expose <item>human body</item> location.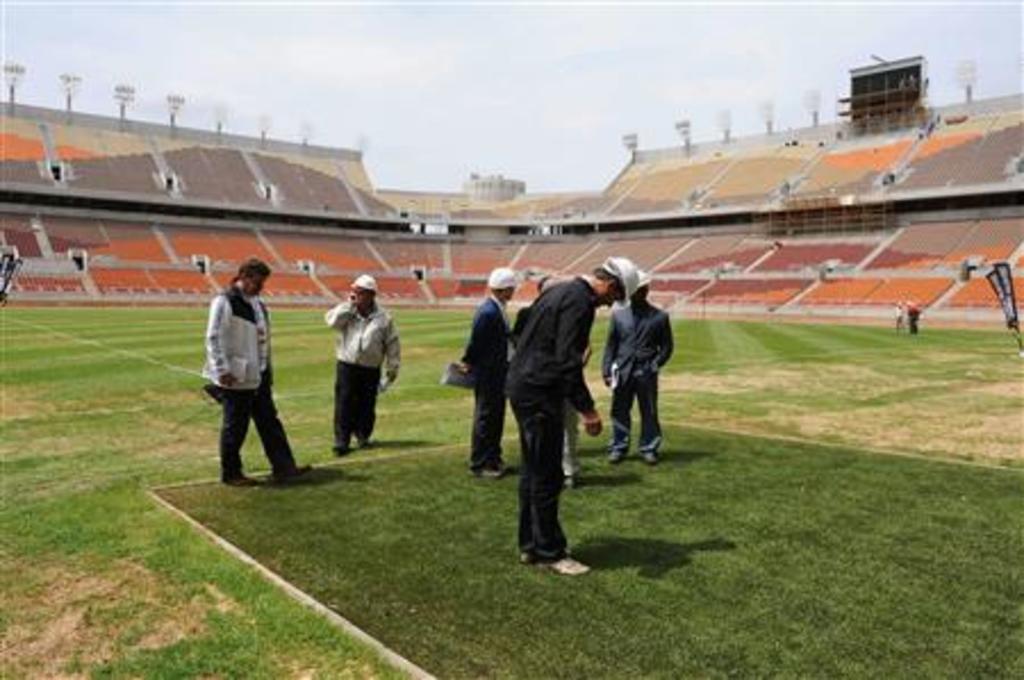
Exposed at pyautogui.locateOnScreen(603, 282, 667, 466).
